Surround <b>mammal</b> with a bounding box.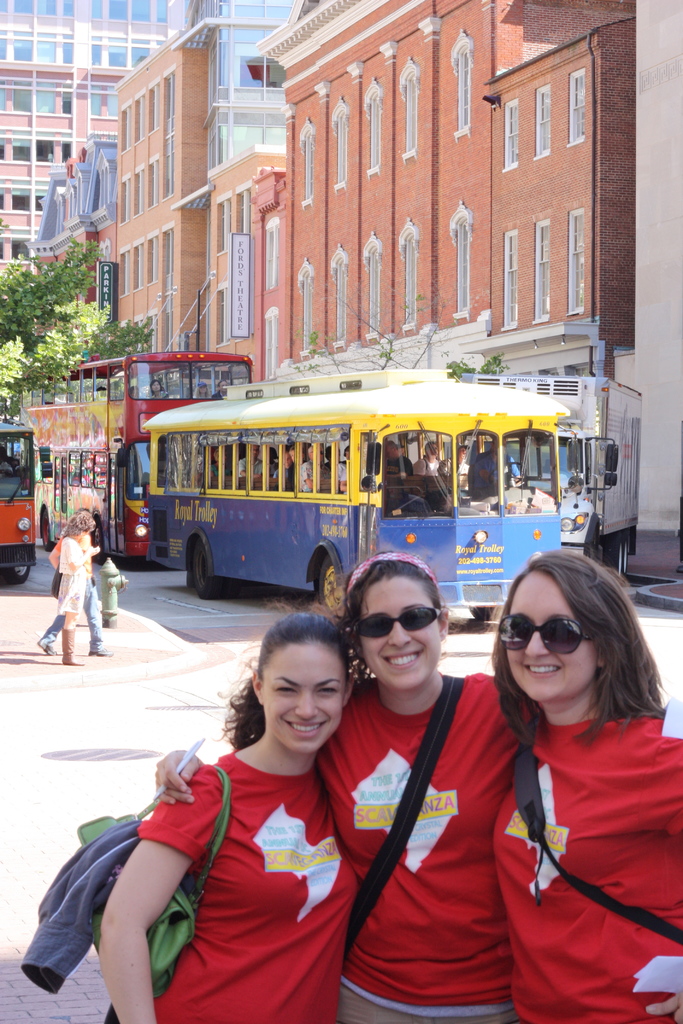
(38, 507, 115, 660).
